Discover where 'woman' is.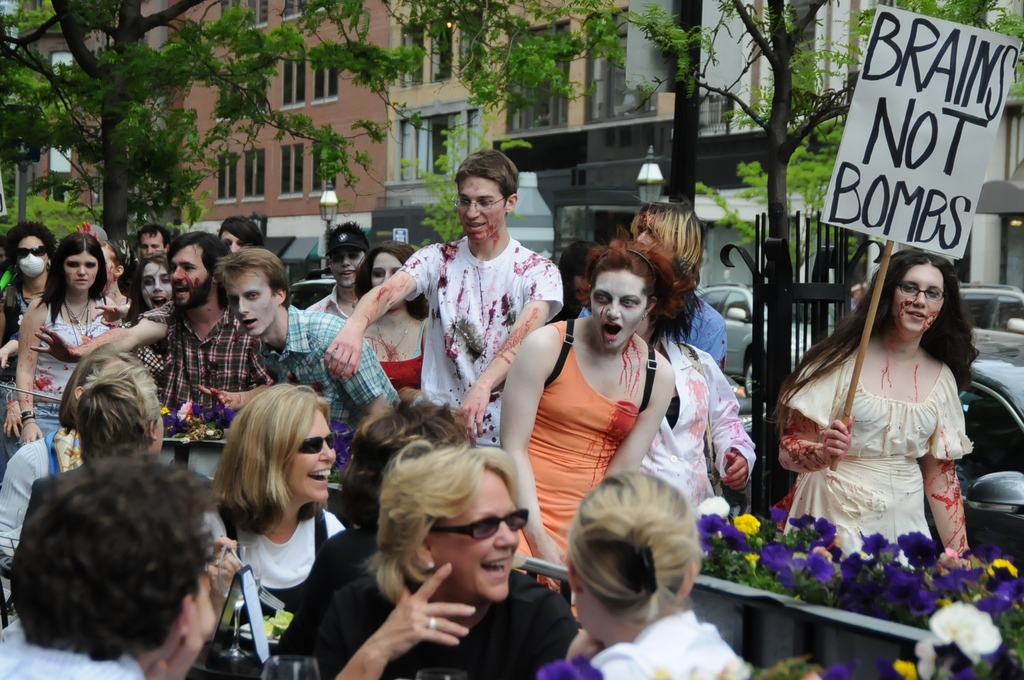
Discovered at <box>73,355,170,462</box>.
